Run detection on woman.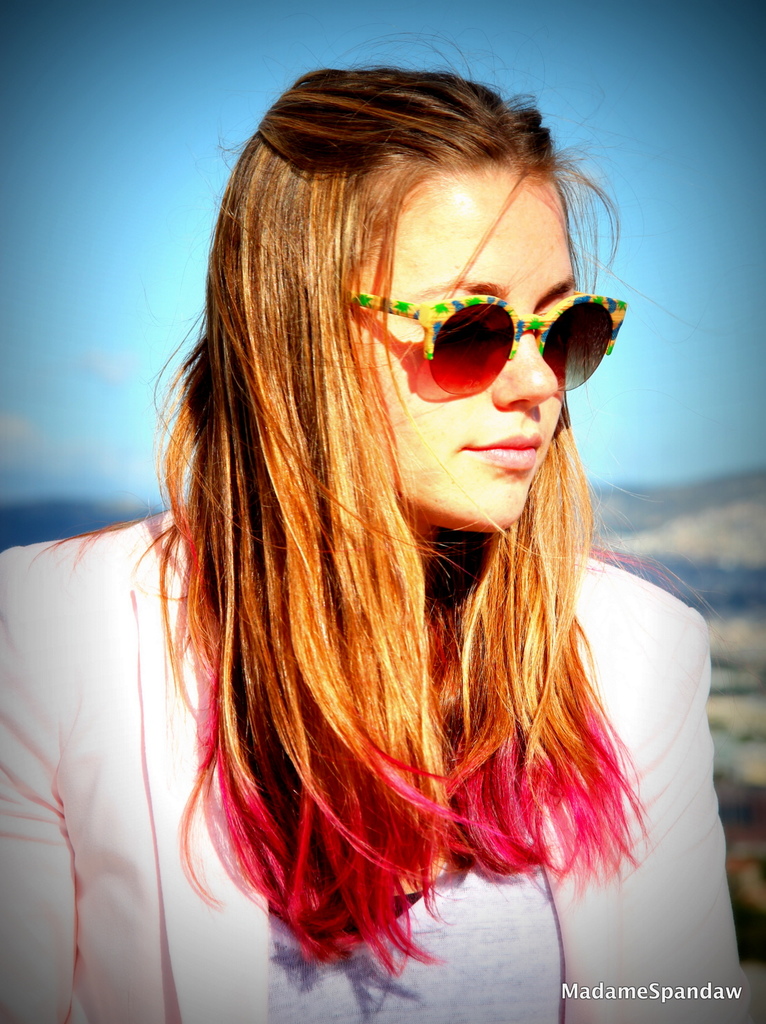
Result: l=0, t=60, r=751, b=1023.
